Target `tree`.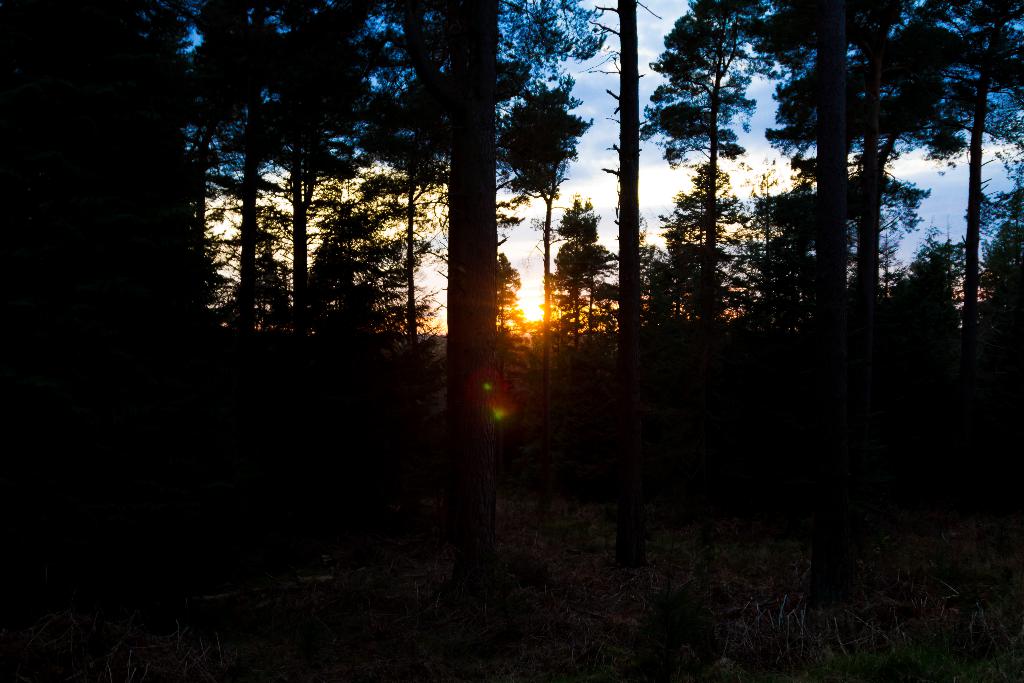
Target region: left=480, top=78, right=596, bottom=384.
